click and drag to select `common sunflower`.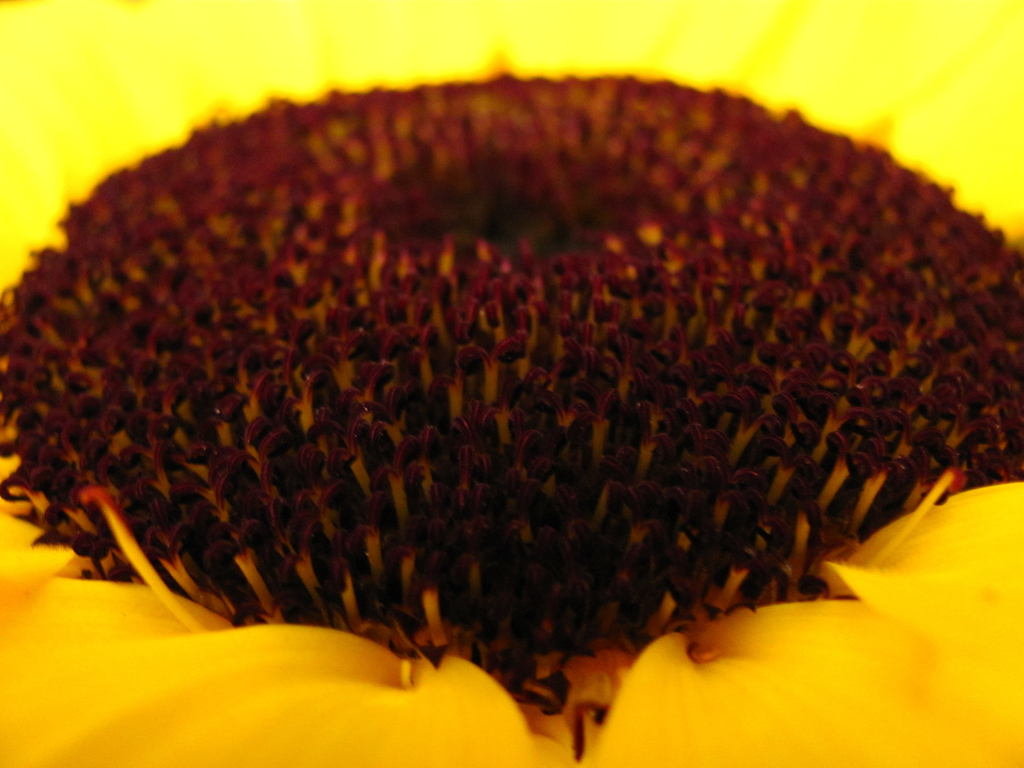
Selection: (left=0, top=0, right=1023, bottom=767).
